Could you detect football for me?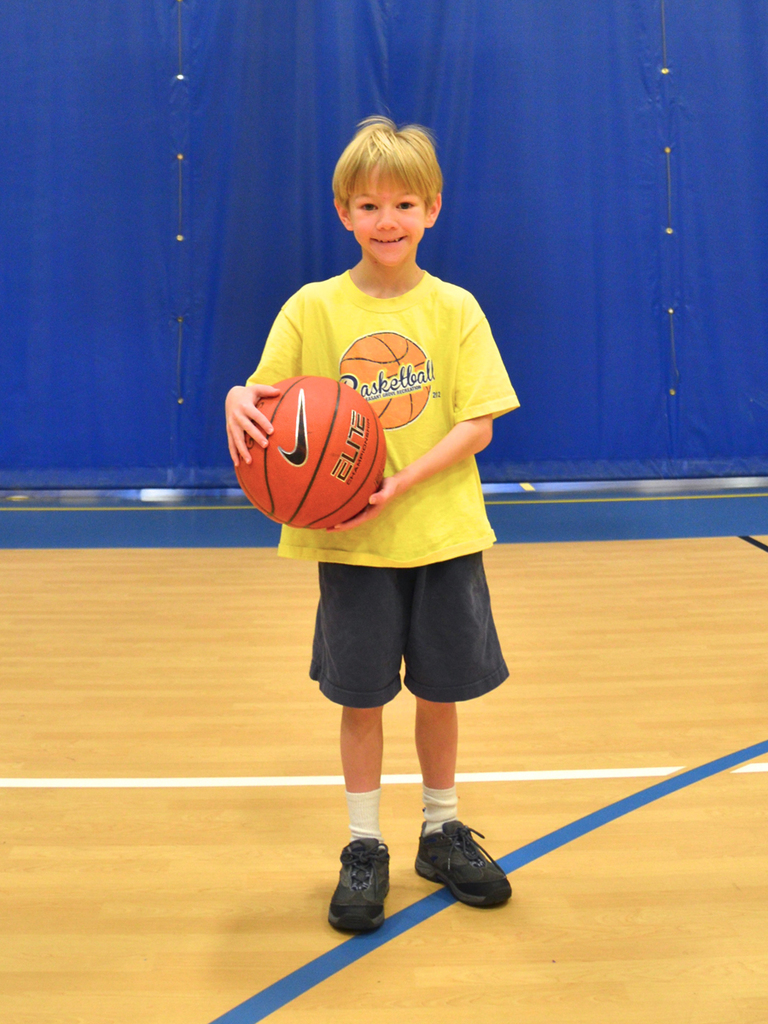
Detection result: crop(230, 369, 387, 530).
